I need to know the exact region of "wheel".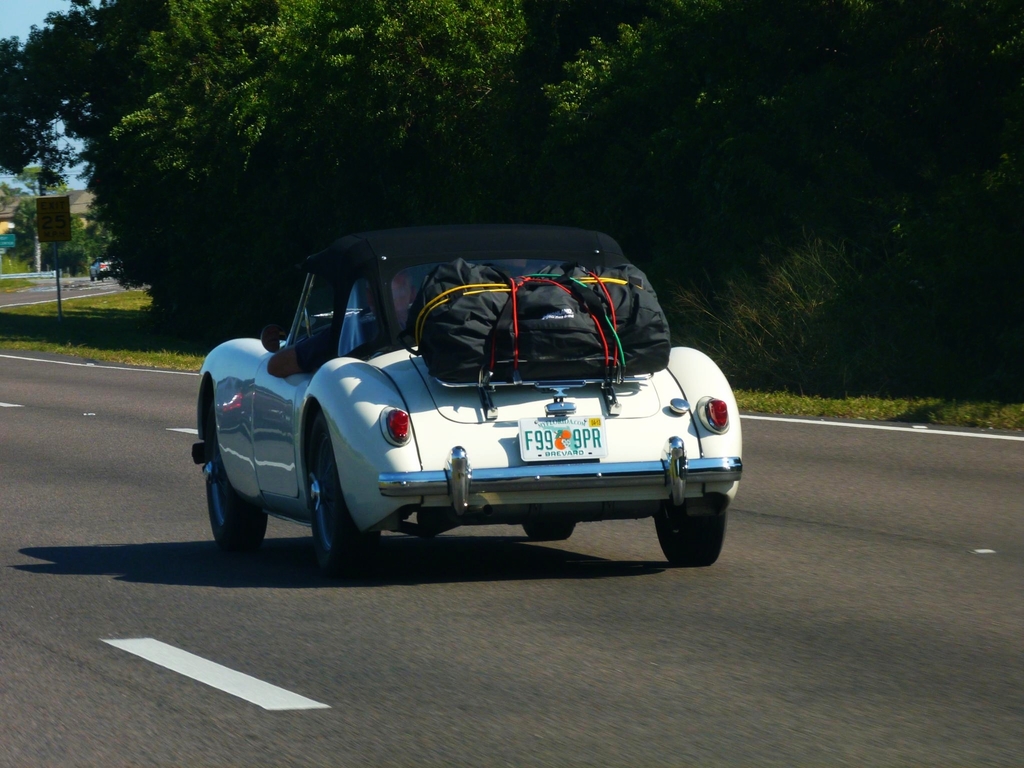
Region: left=520, top=519, right=577, bottom=543.
